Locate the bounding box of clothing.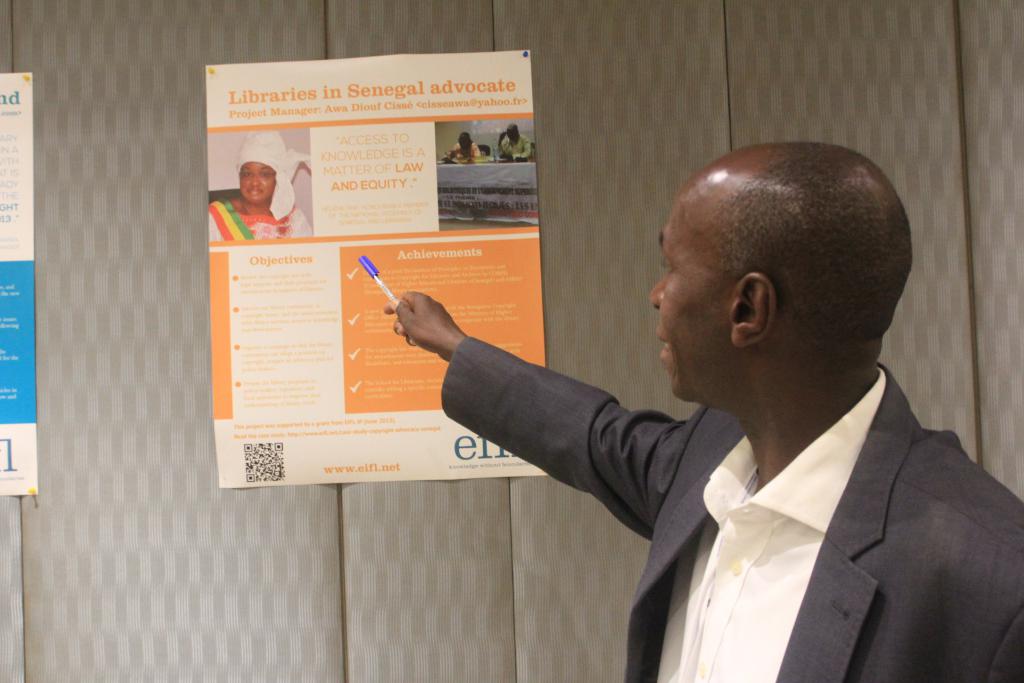
Bounding box: box(210, 199, 314, 236).
